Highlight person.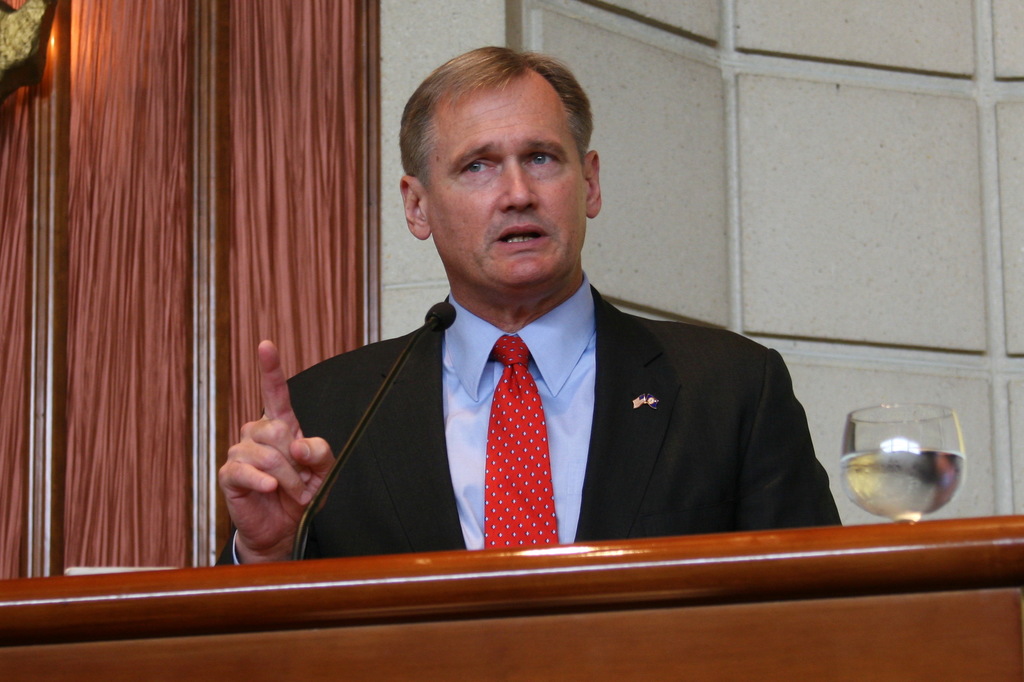
Highlighted region: region(218, 48, 839, 560).
